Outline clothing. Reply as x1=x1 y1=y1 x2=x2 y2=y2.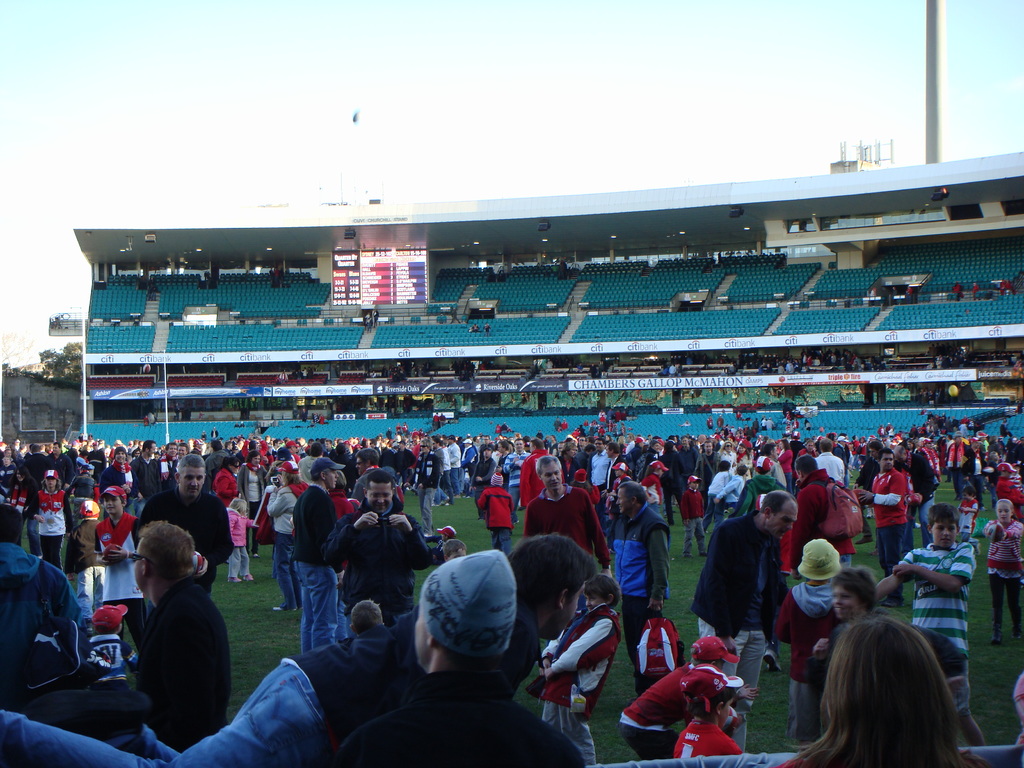
x1=338 y1=673 x2=587 y2=767.
